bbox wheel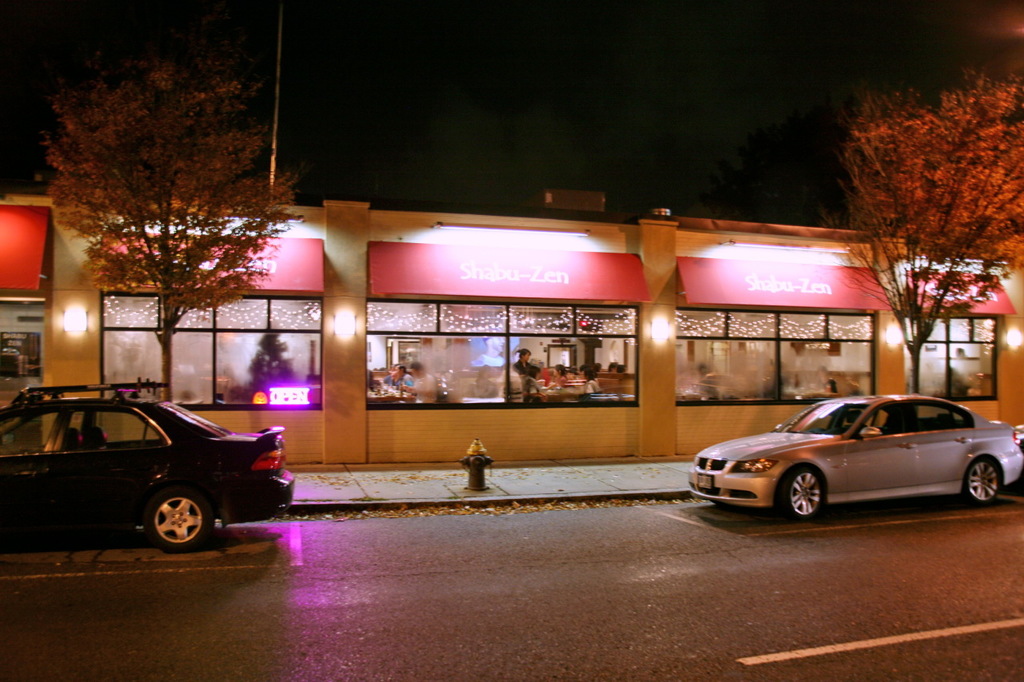
[x1=963, y1=458, x2=1000, y2=507]
